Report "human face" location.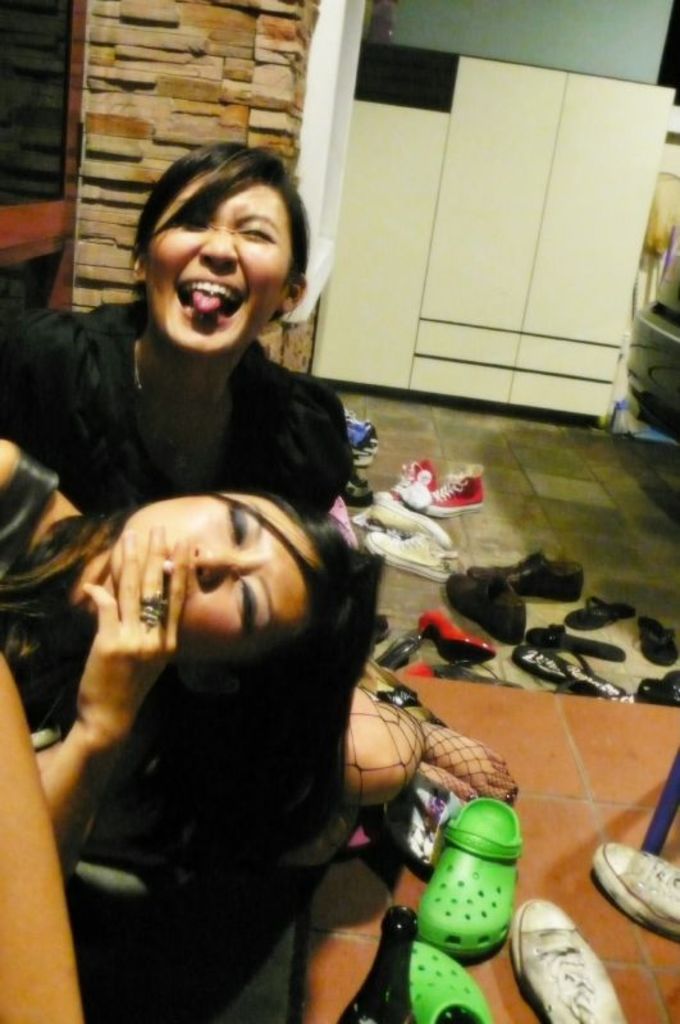
Report: 108:489:315:660.
